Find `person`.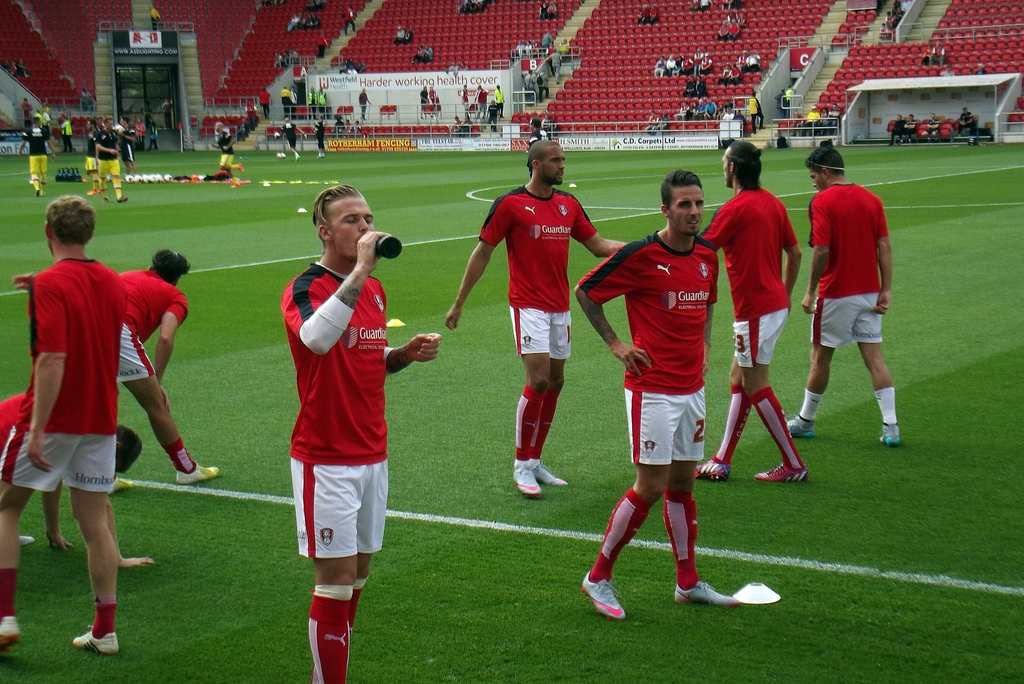
417, 80, 429, 121.
